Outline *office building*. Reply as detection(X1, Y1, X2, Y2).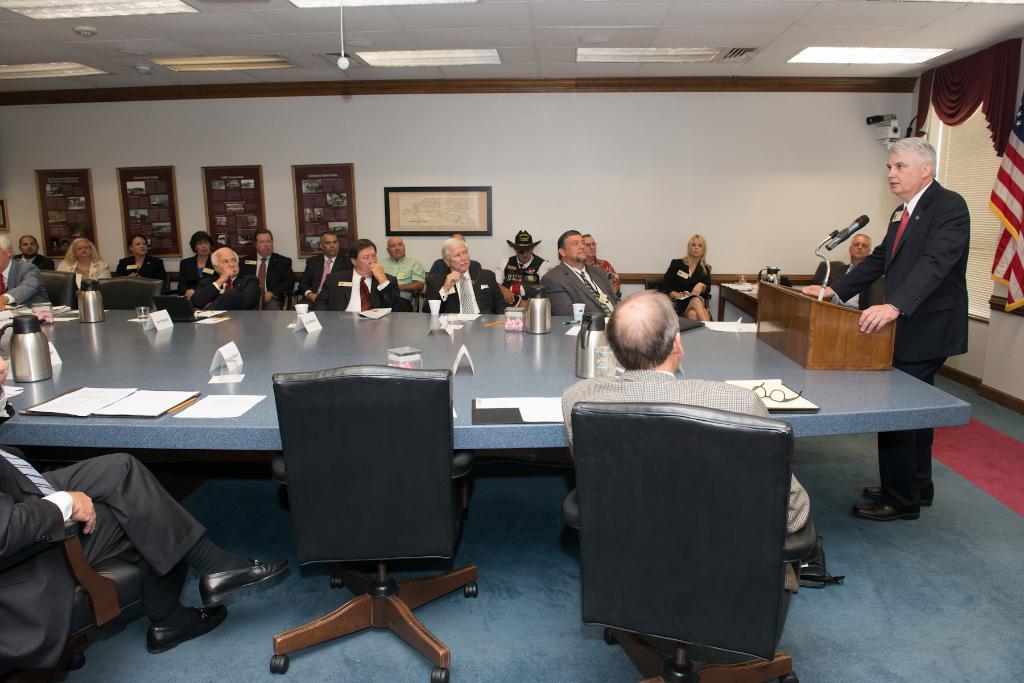
detection(65, 0, 961, 682).
